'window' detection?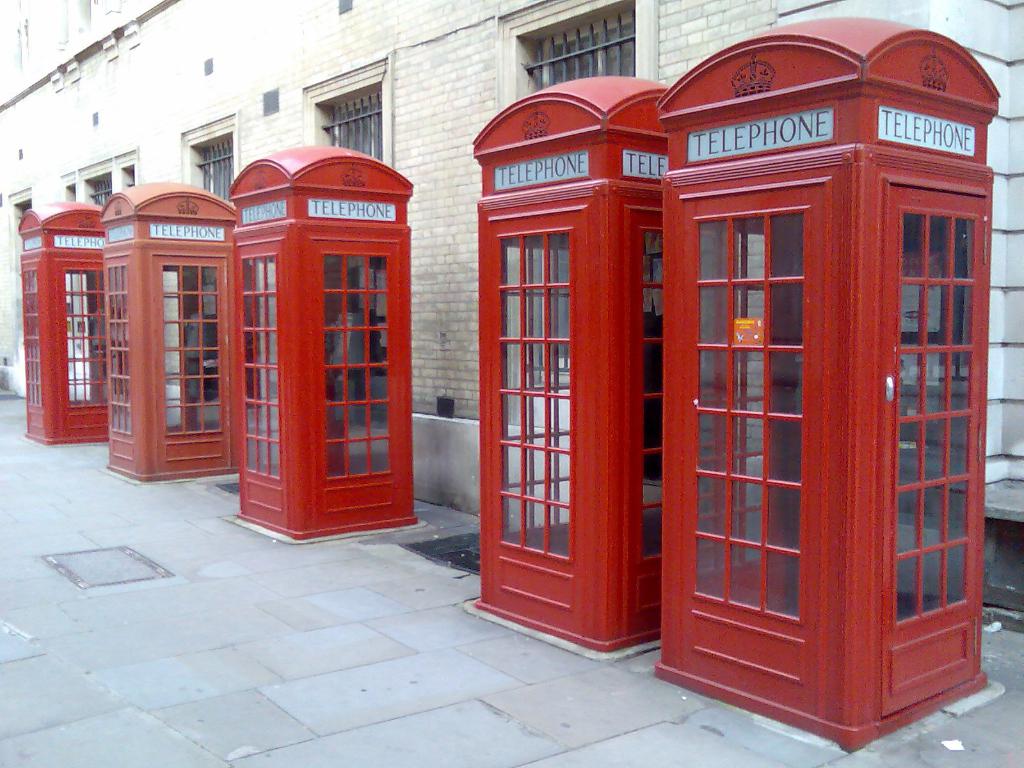
box=[63, 142, 147, 207]
